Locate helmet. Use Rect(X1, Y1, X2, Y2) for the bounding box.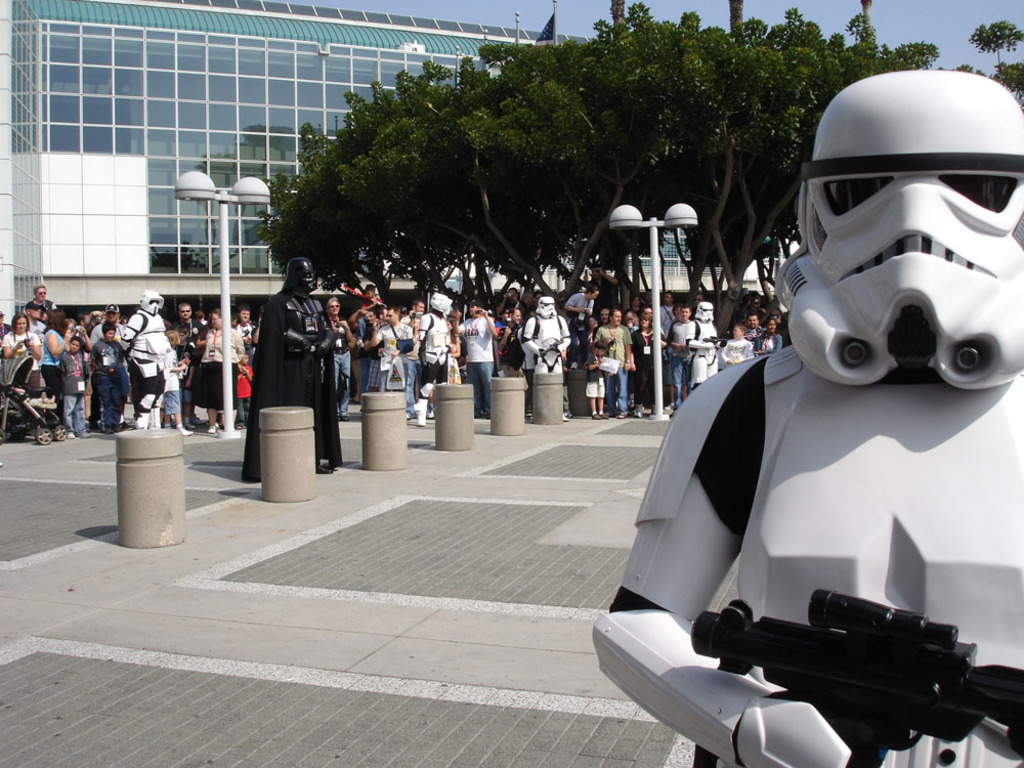
Rect(775, 68, 1023, 391).
